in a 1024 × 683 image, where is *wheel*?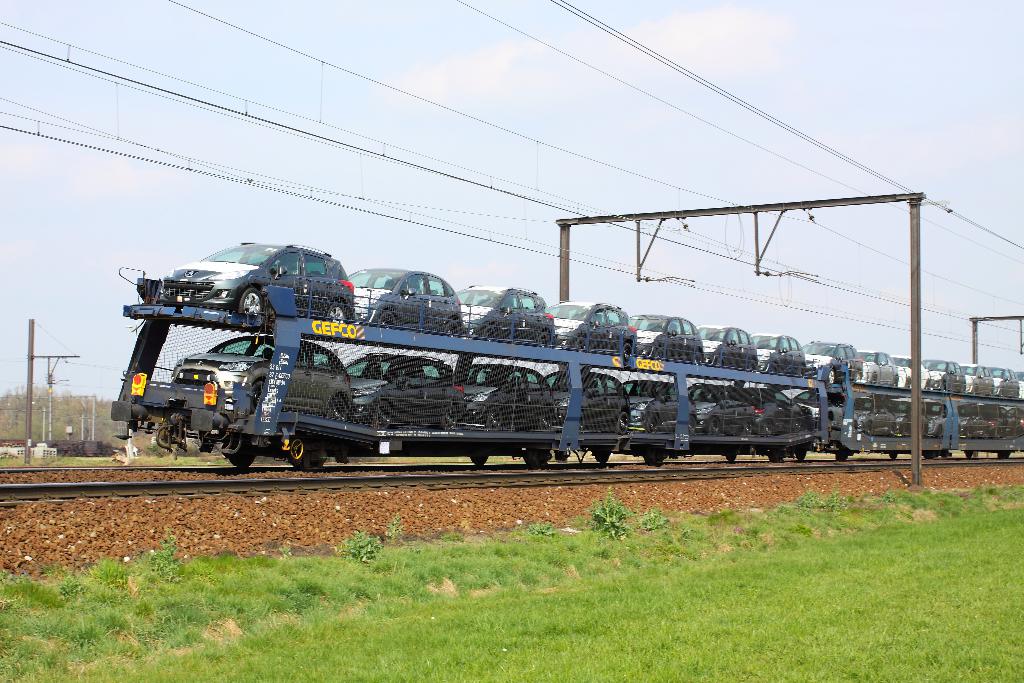
x1=794, y1=447, x2=806, y2=458.
